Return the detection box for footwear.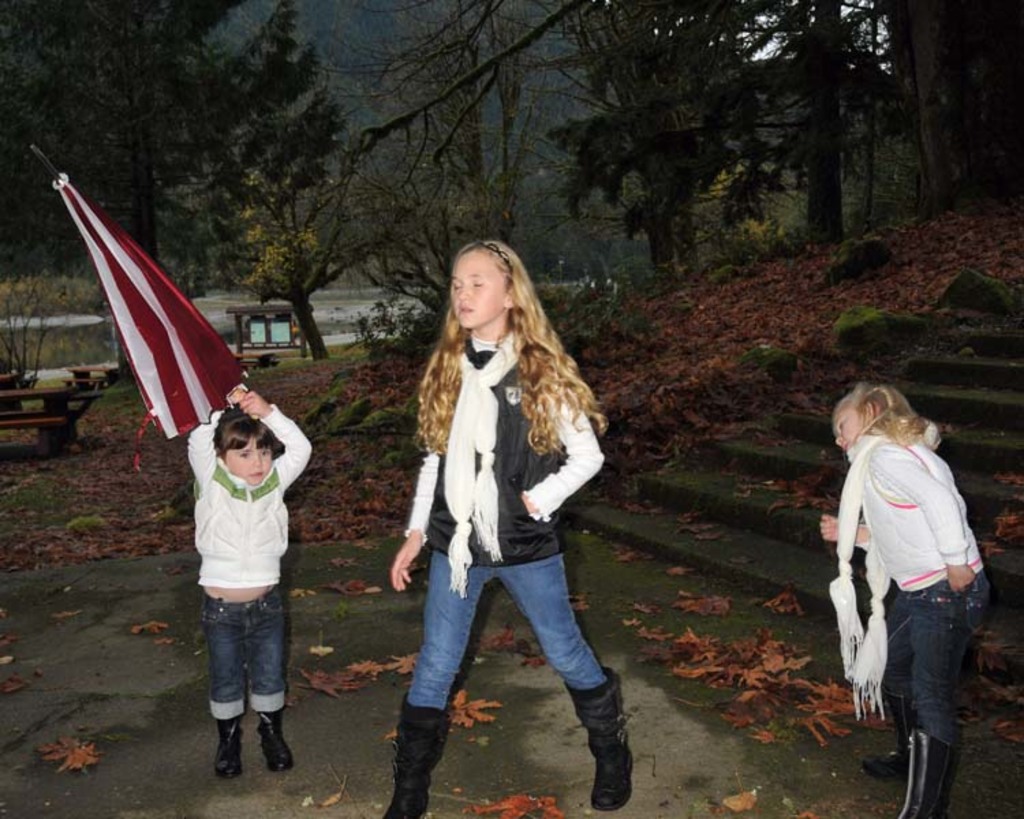
[left=374, top=699, right=456, bottom=818].
